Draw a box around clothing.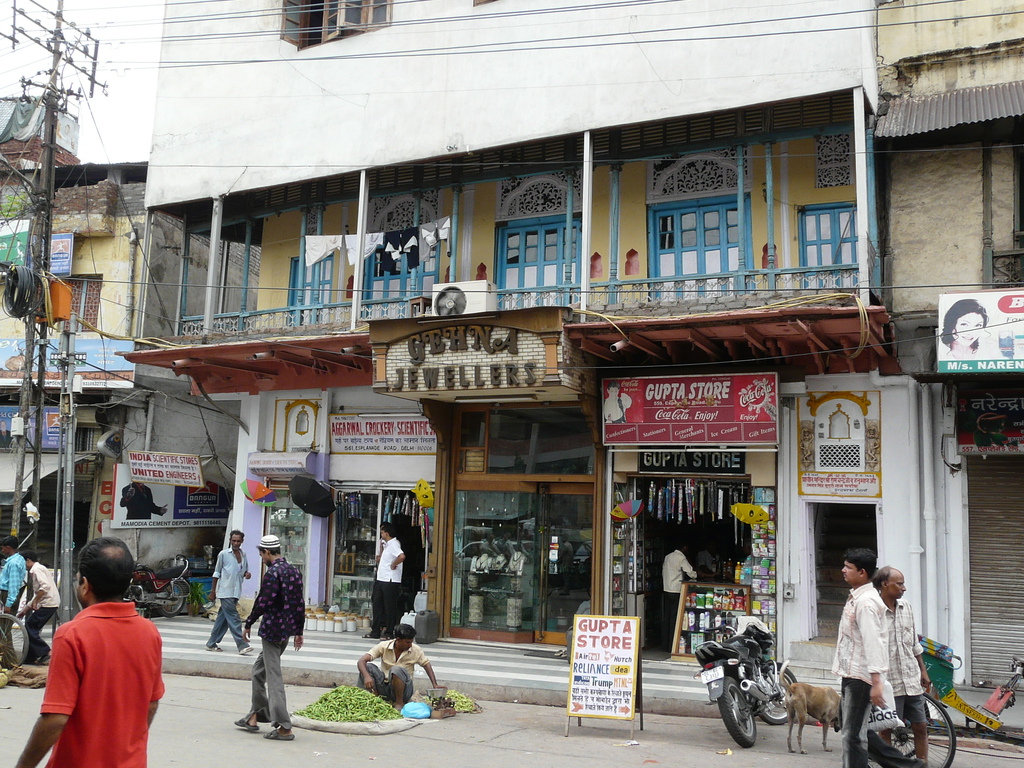
{"left": 830, "top": 581, "right": 915, "bottom": 767}.
